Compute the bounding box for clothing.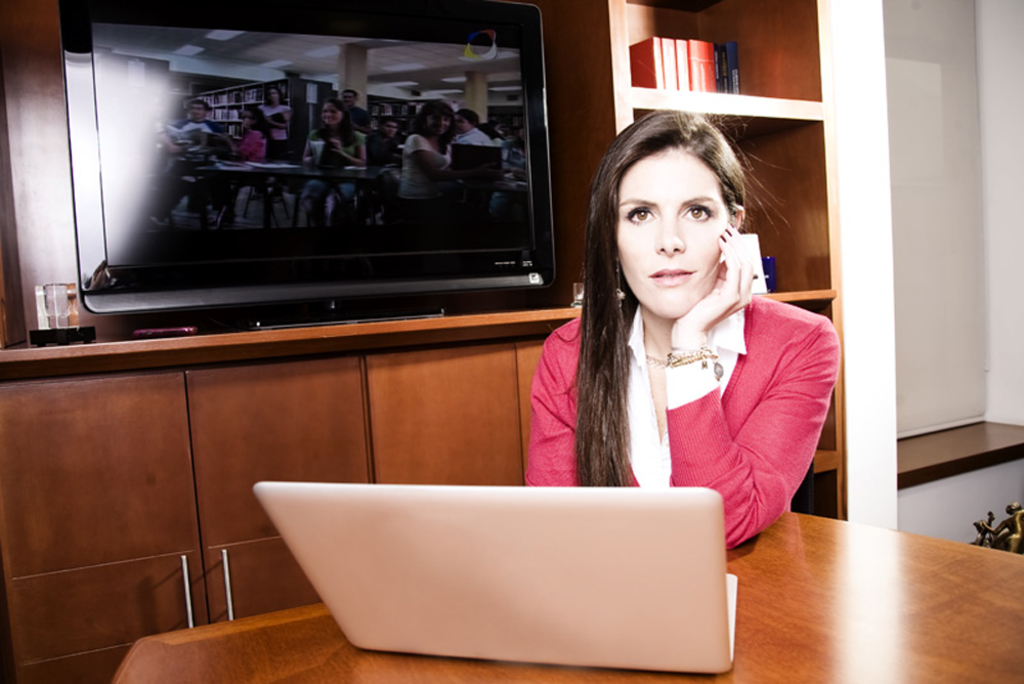
(x1=522, y1=280, x2=840, y2=552).
